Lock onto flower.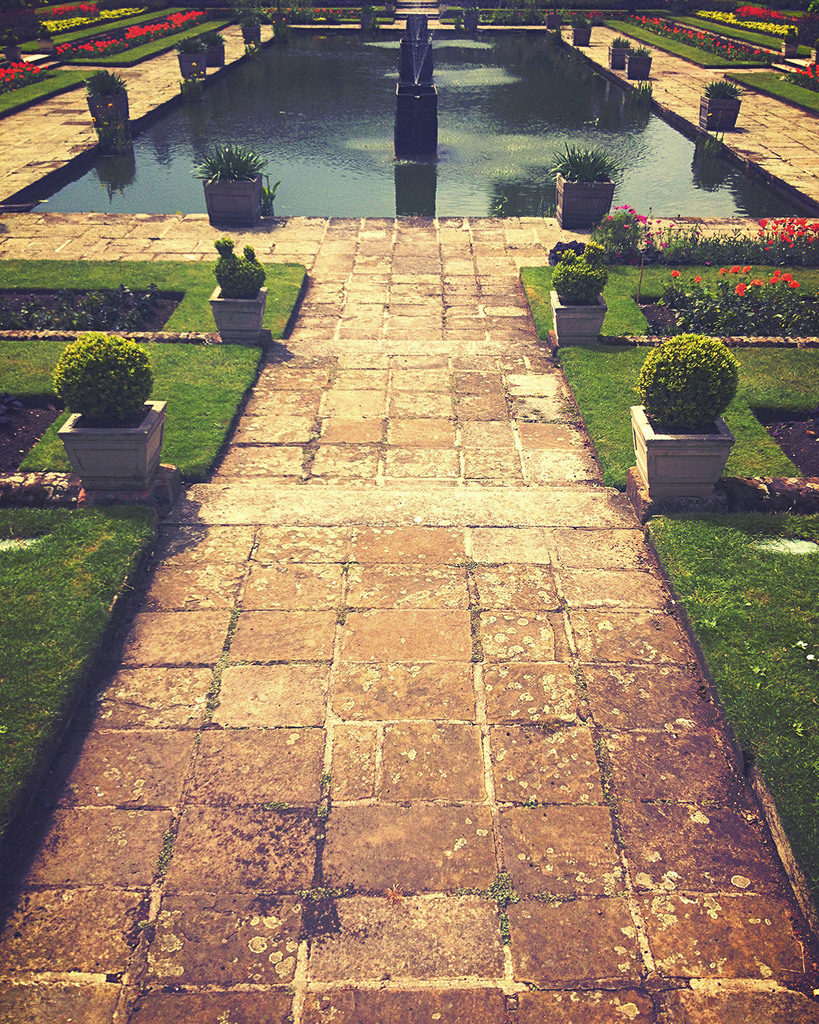
Locked: bbox=(691, 274, 703, 286).
